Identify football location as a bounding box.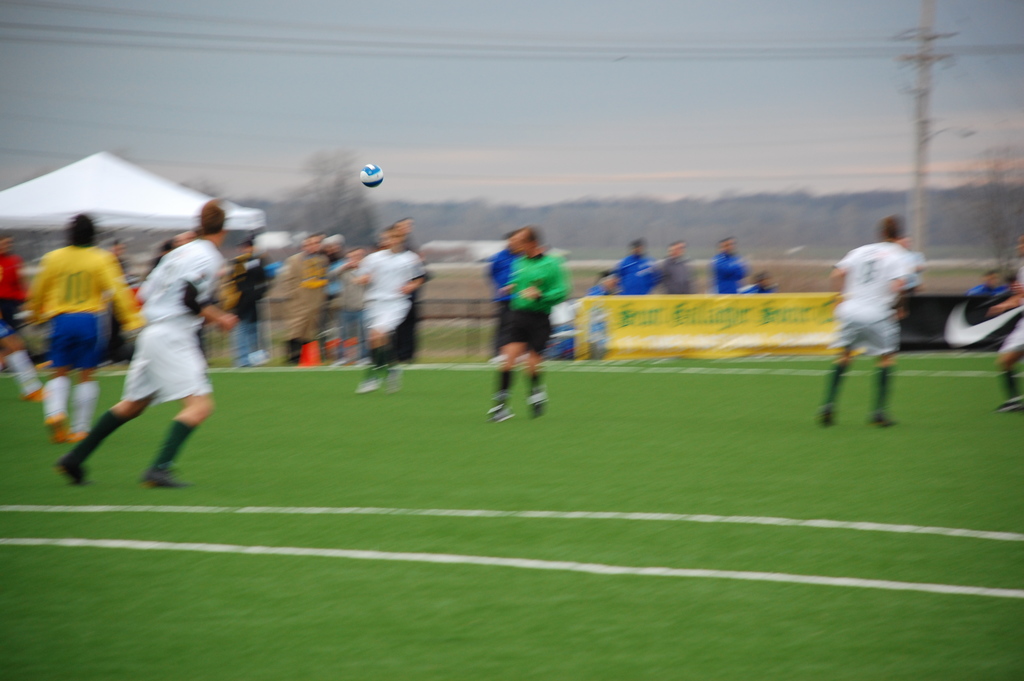
left=358, top=161, right=383, bottom=186.
